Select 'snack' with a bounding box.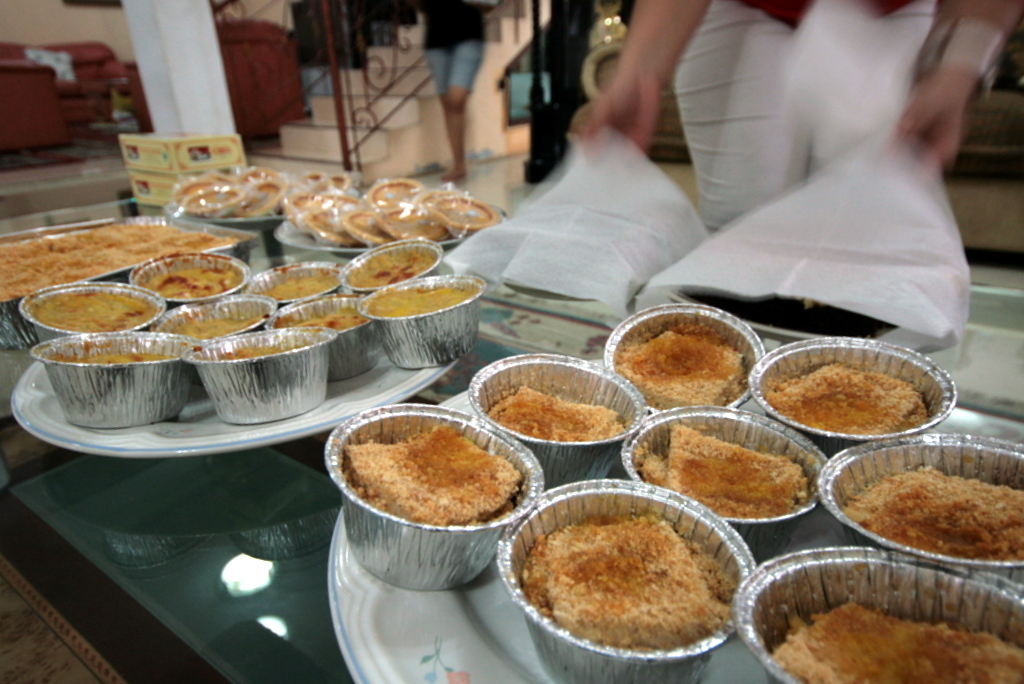
pyautogui.locateOnScreen(354, 250, 431, 286).
